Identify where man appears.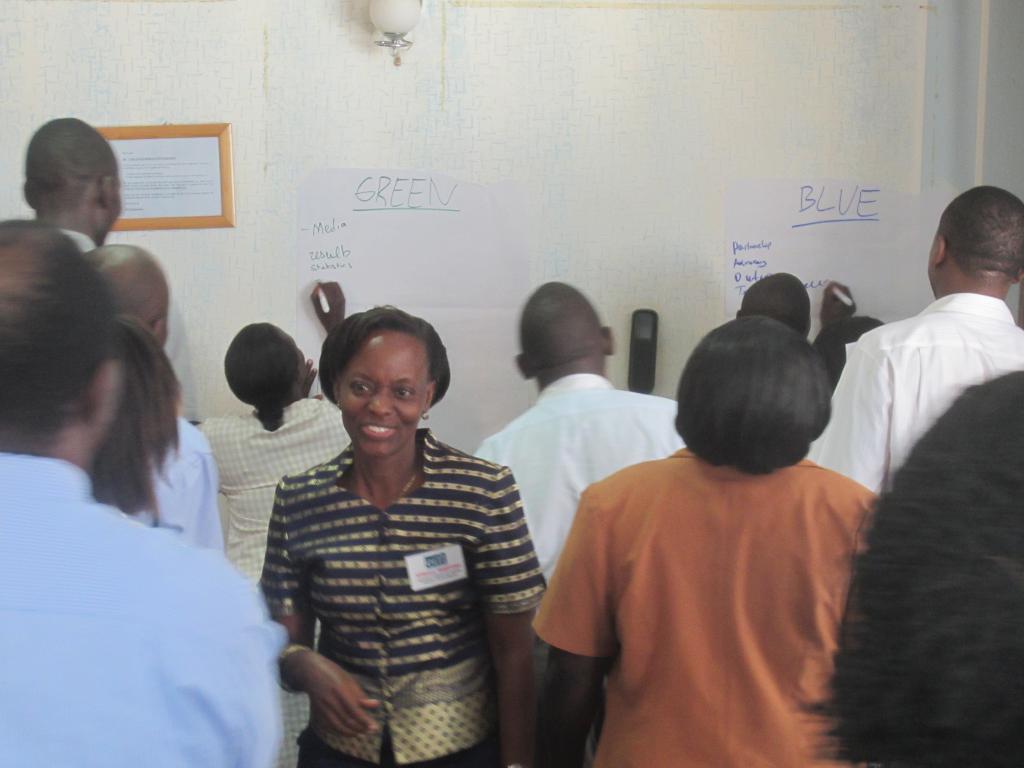
Appears at [0, 116, 210, 436].
